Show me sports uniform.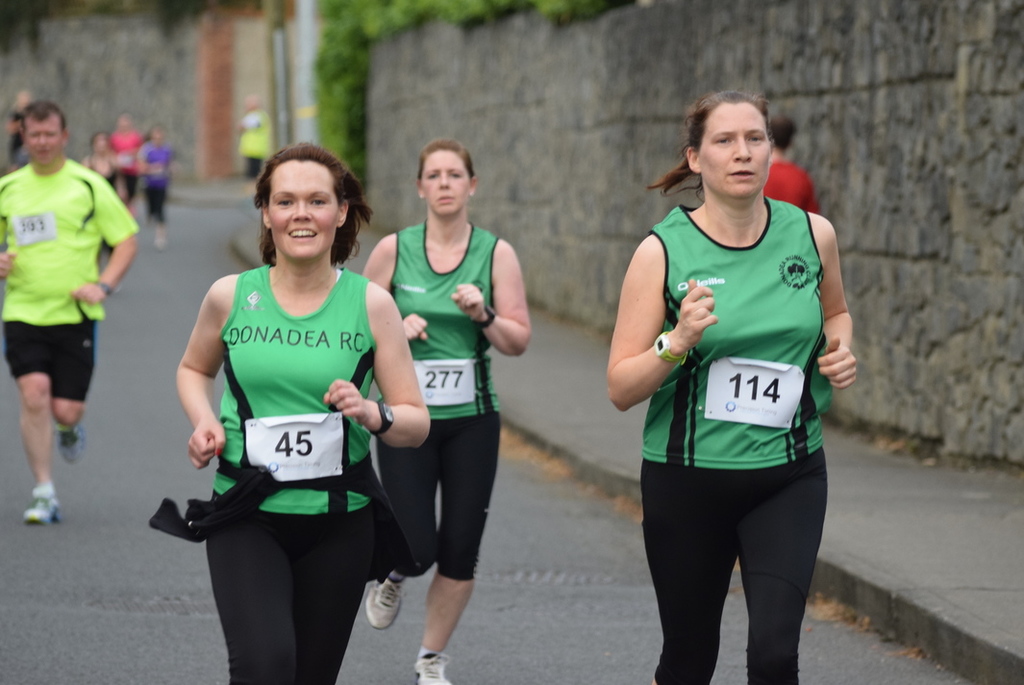
sports uniform is here: crop(133, 132, 181, 218).
